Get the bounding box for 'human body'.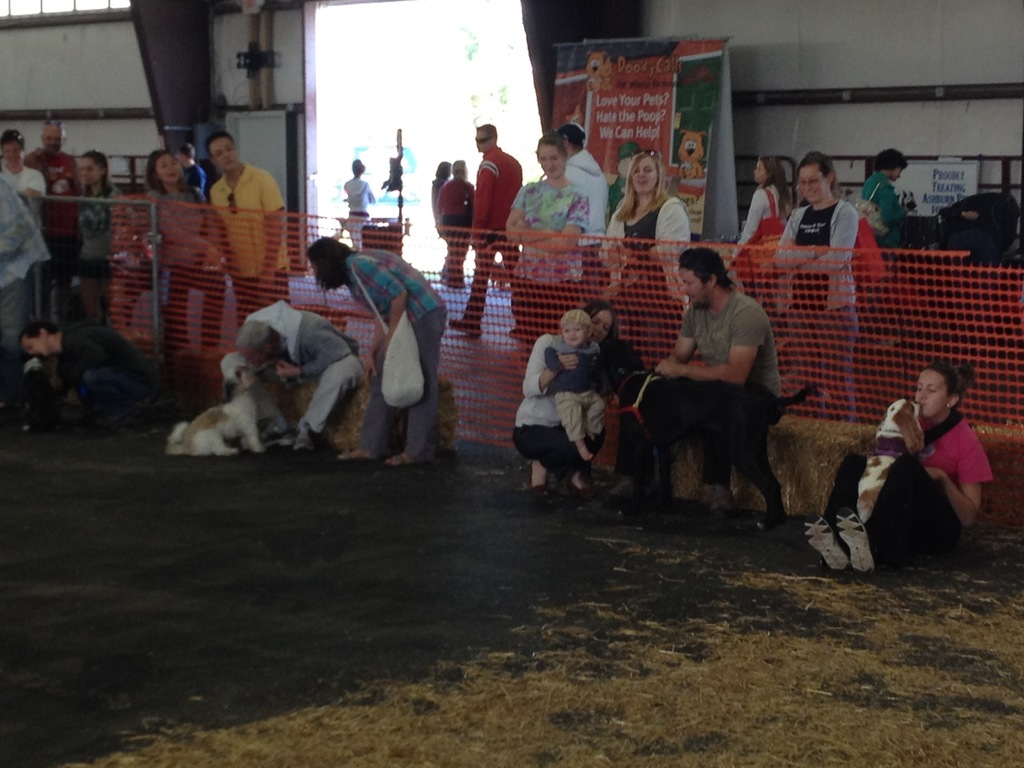
region(346, 157, 380, 255).
